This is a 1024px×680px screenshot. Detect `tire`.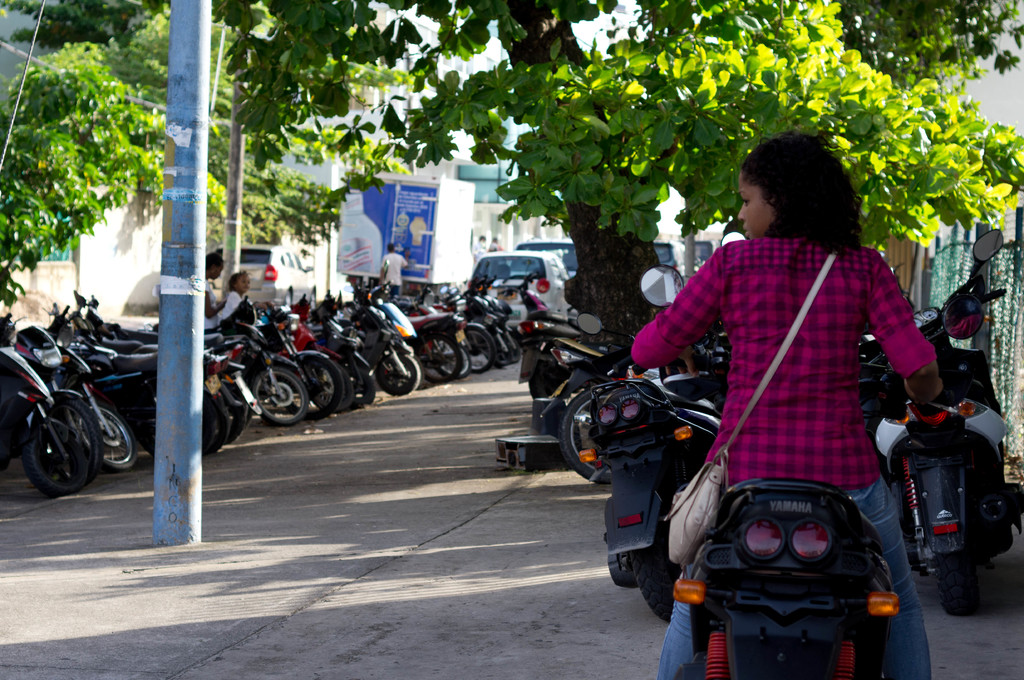
x1=45, y1=387, x2=112, y2=468.
